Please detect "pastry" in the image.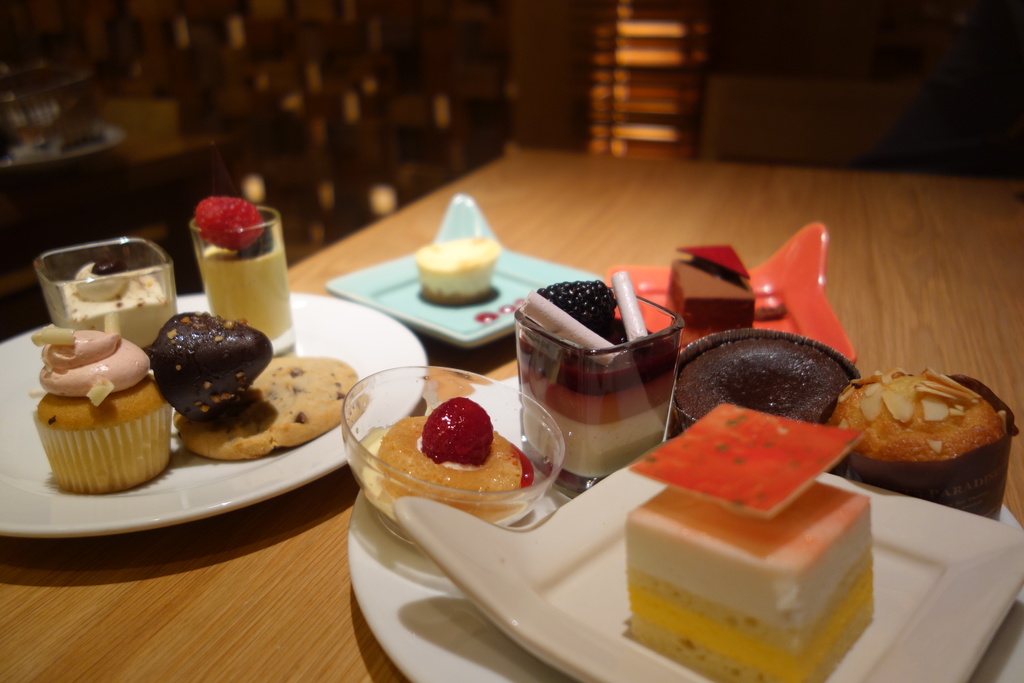
x1=829 y1=373 x2=1006 y2=518.
